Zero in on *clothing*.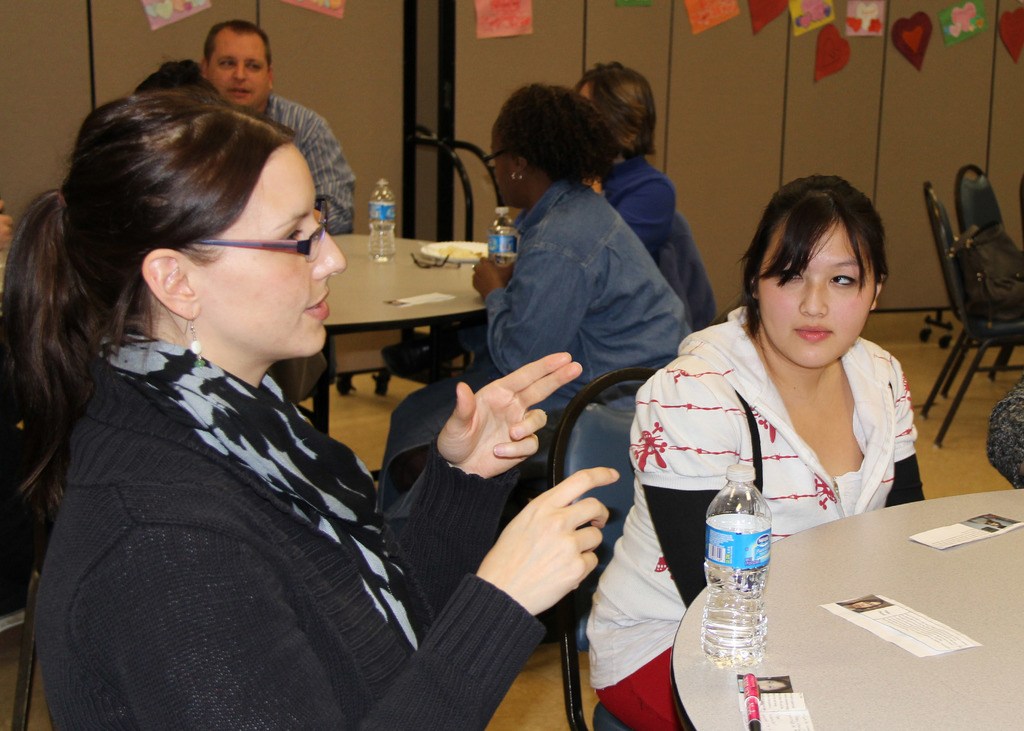
Zeroed in: left=261, top=92, right=360, bottom=229.
